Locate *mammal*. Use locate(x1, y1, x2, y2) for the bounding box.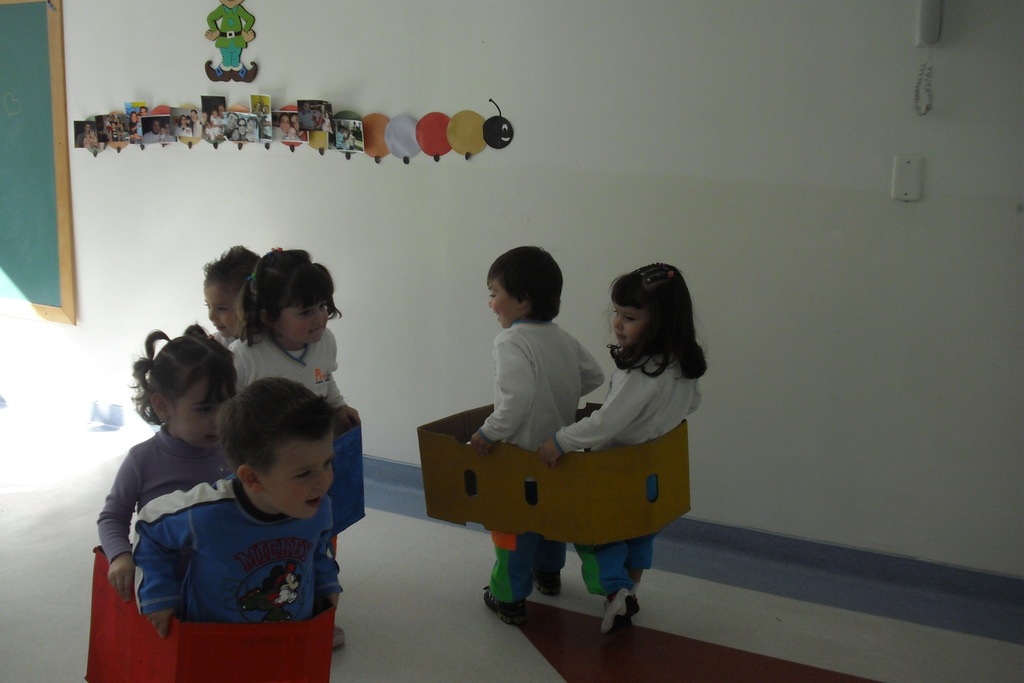
locate(246, 117, 257, 140).
